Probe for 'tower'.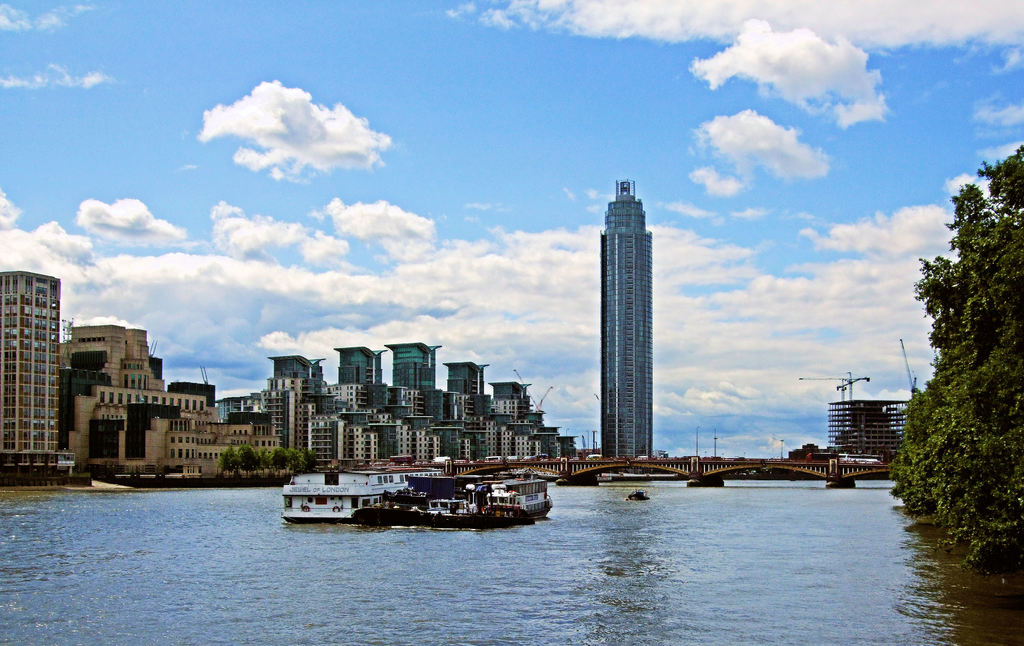
Probe result: [x1=605, y1=177, x2=654, y2=460].
